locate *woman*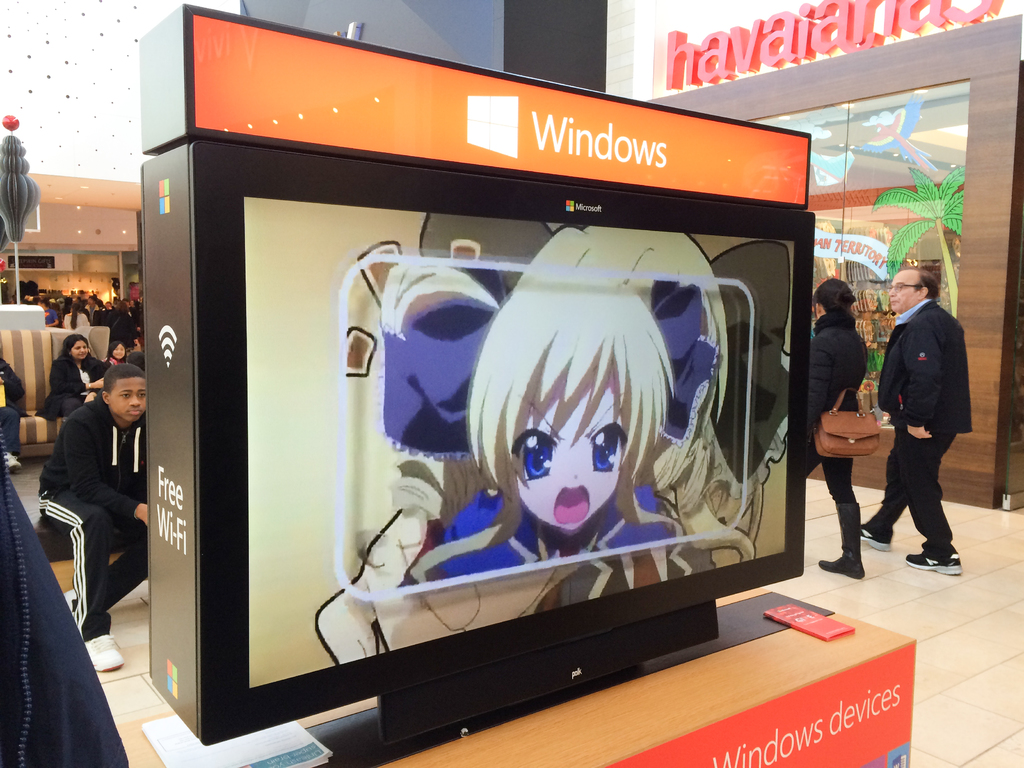
rect(26, 326, 114, 419)
